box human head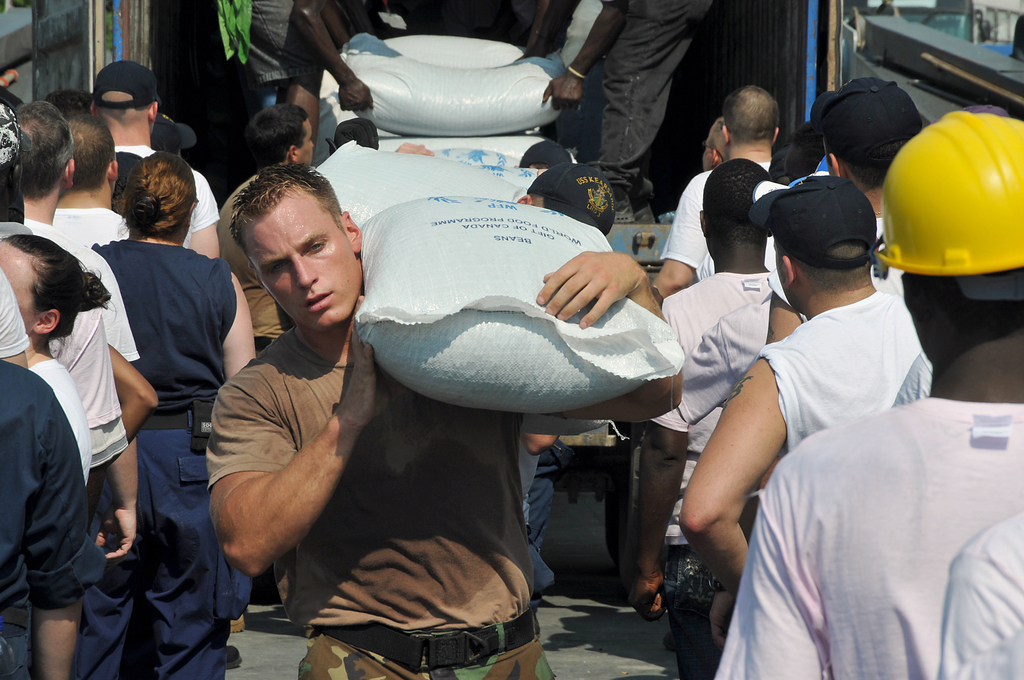
locate(700, 154, 778, 263)
